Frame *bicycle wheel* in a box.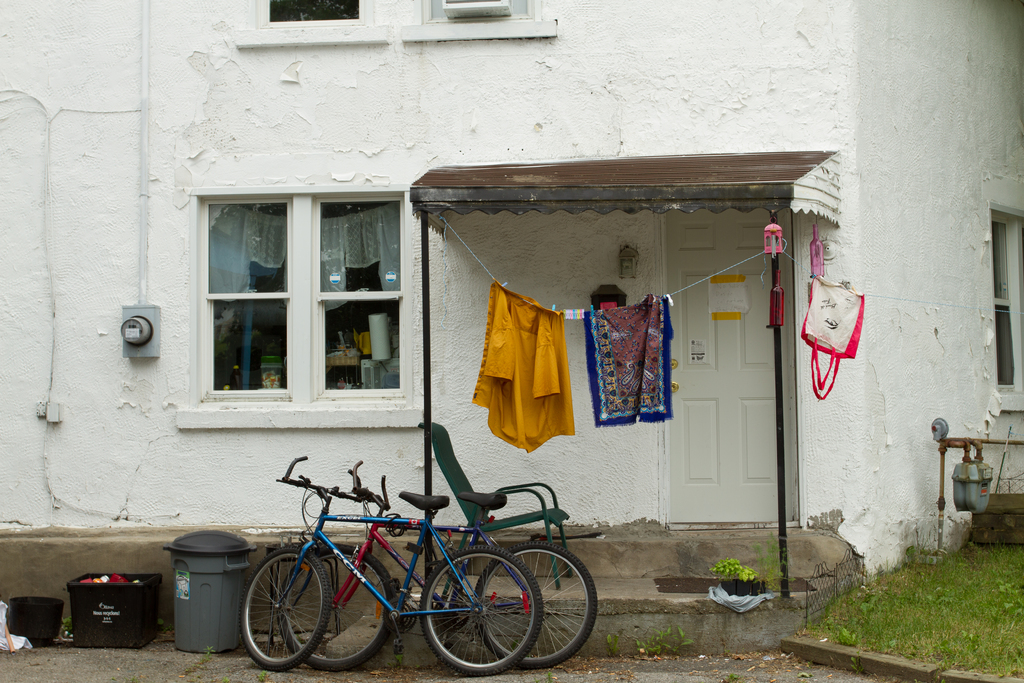
[left=243, top=568, right=325, bottom=669].
